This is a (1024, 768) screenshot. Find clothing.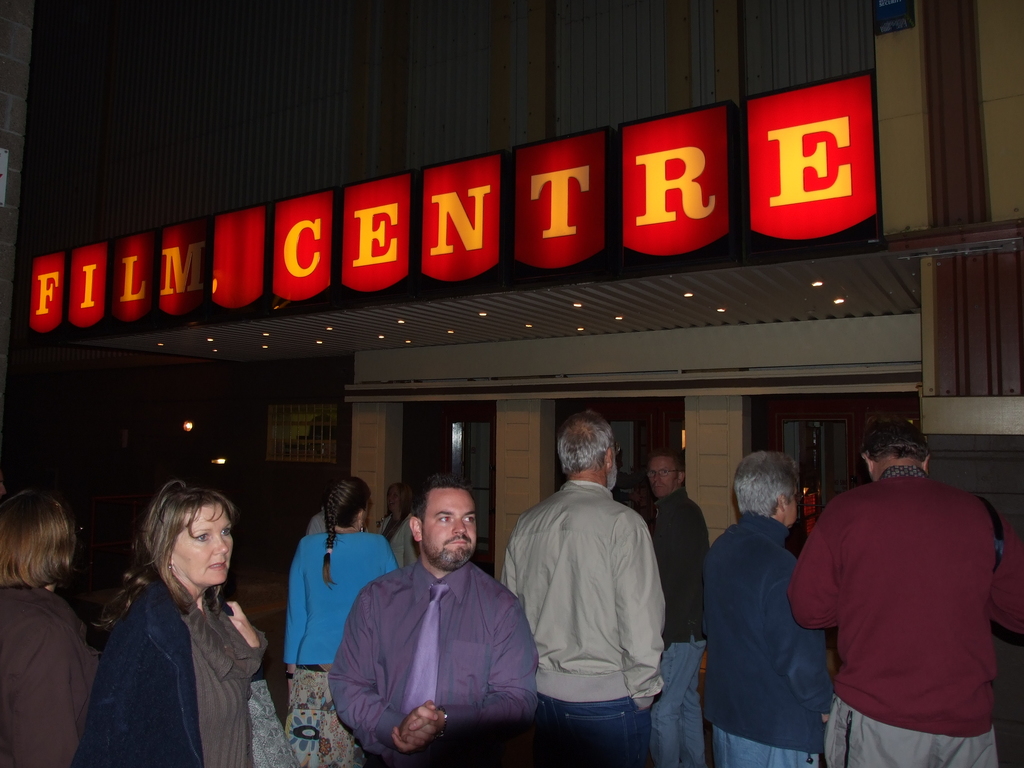
Bounding box: Rect(806, 451, 1005, 751).
